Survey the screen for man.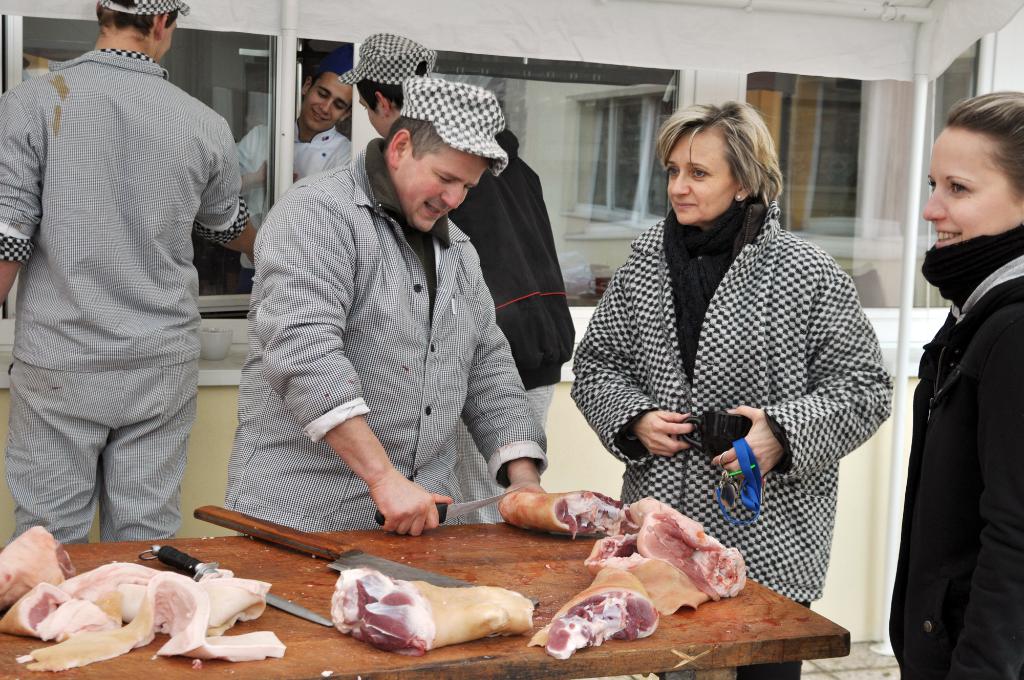
Survey found: rect(238, 69, 351, 292).
